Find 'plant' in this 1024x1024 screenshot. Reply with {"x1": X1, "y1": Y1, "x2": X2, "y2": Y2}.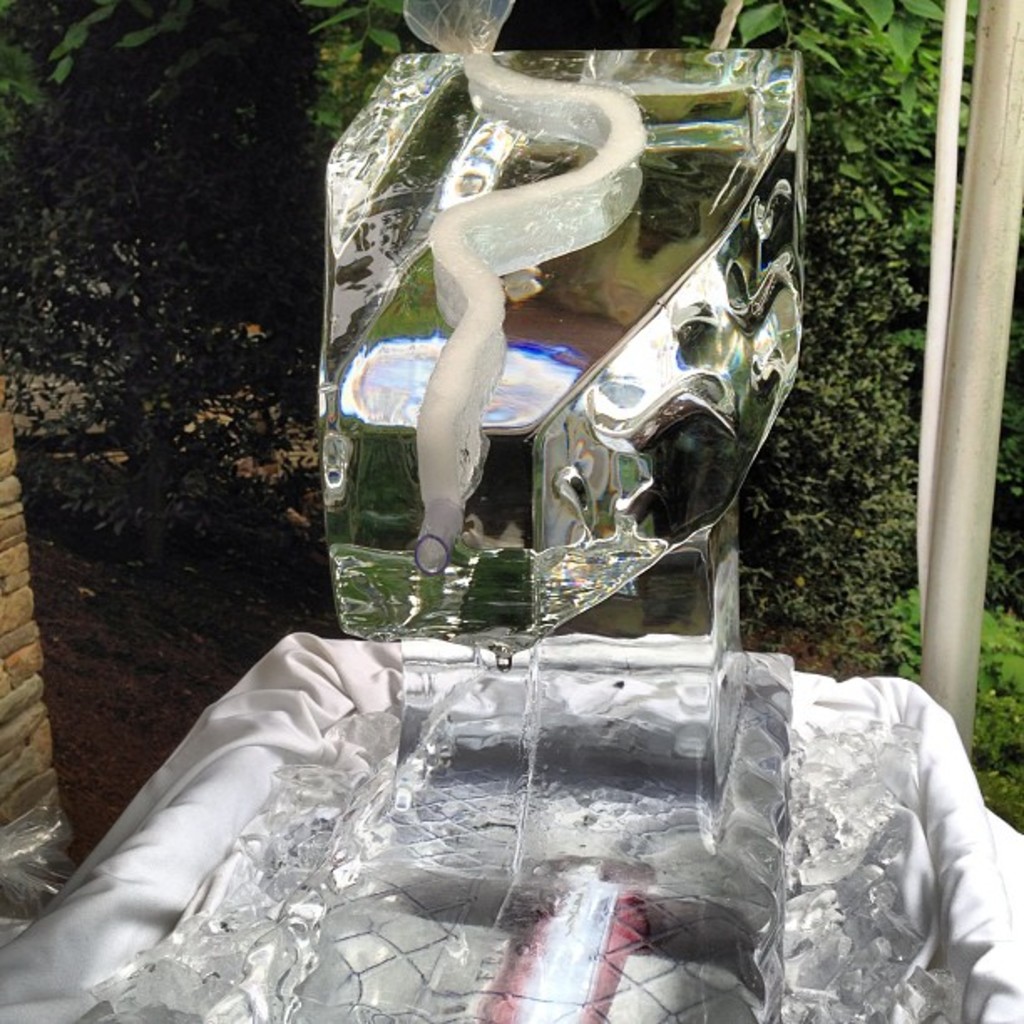
{"x1": 892, "y1": 589, "x2": 1022, "y2": 768}.
